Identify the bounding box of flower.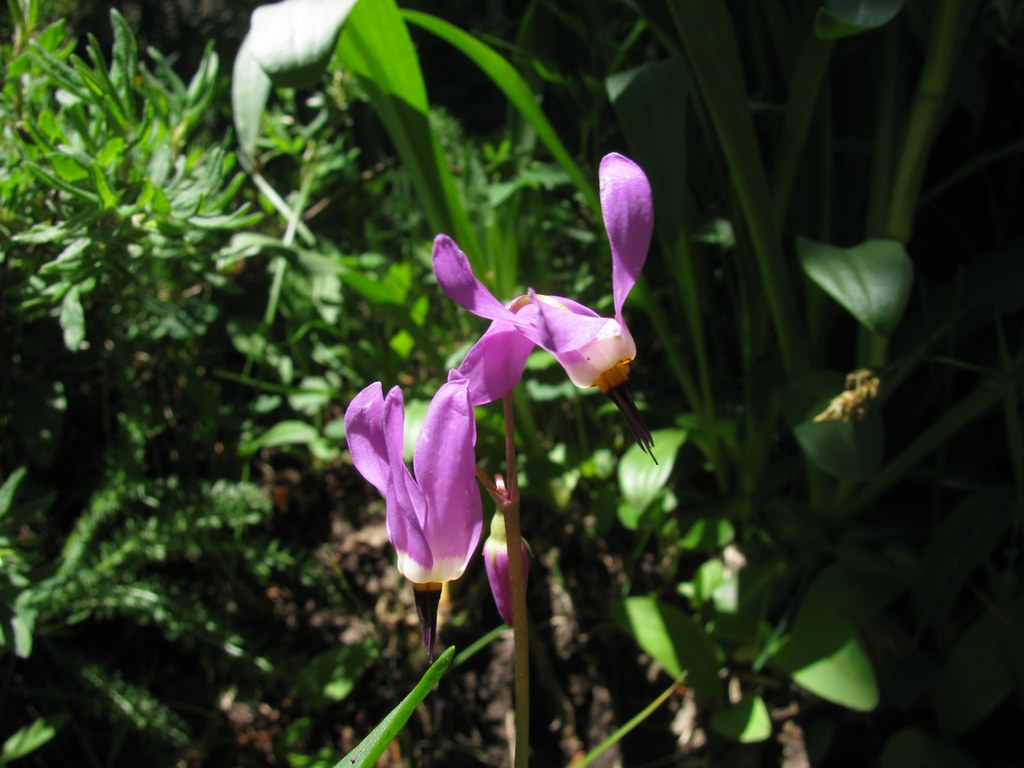
427:151:659:468.
